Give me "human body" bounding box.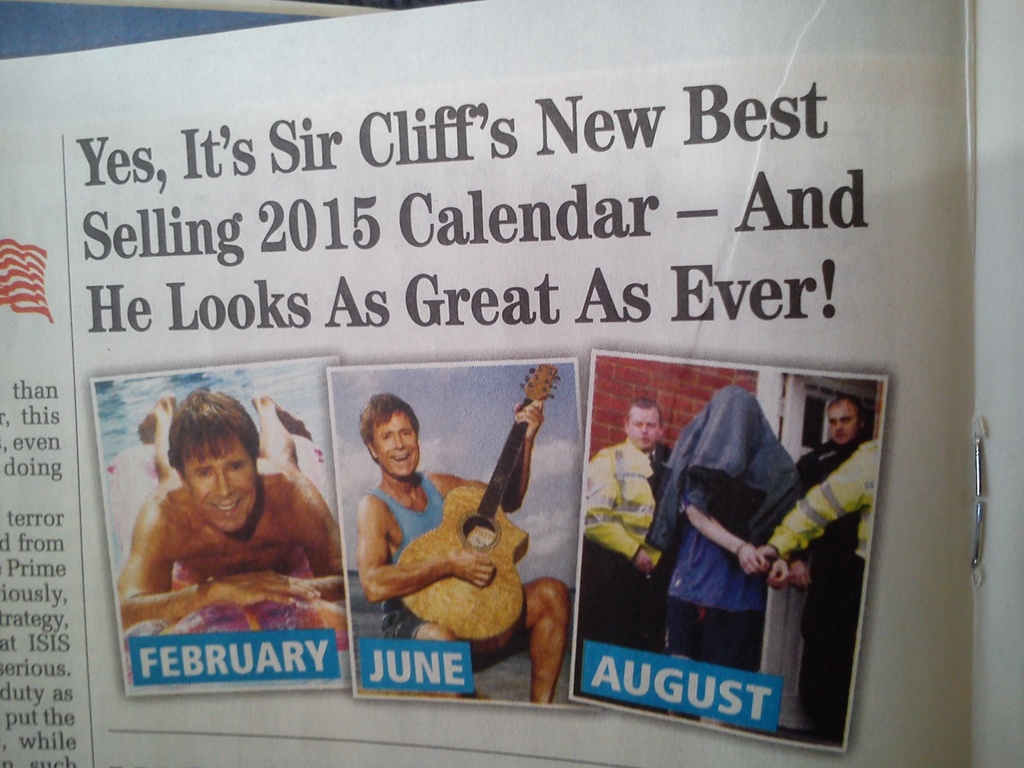
pyautogui.locateOnScreen(360, 382, 557, 676).
